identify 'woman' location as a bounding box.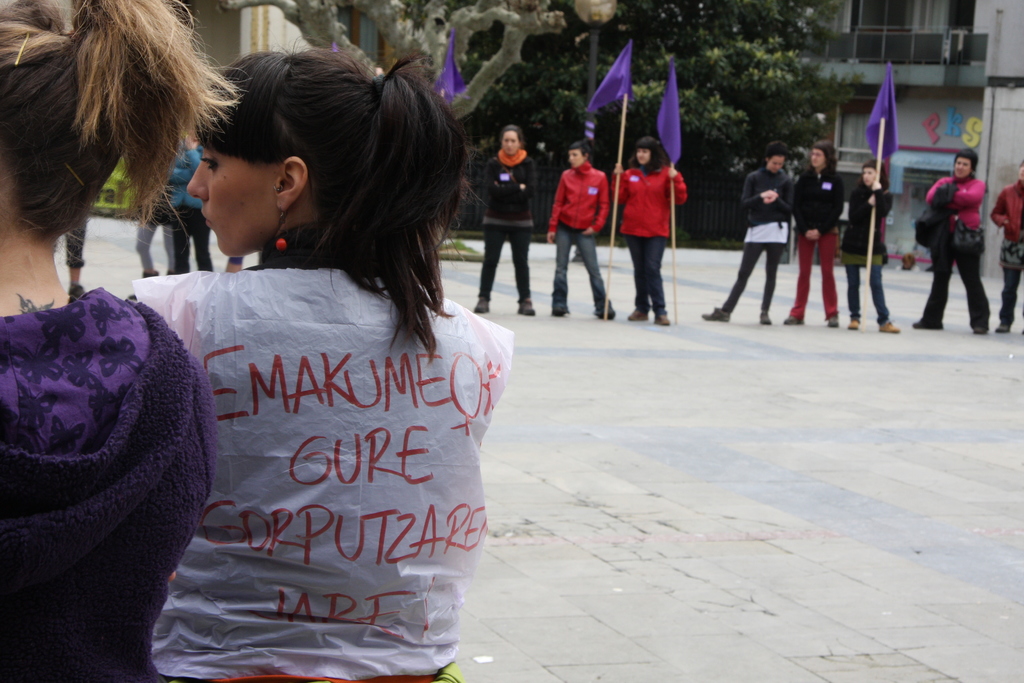
783, 138, 845, 328.
